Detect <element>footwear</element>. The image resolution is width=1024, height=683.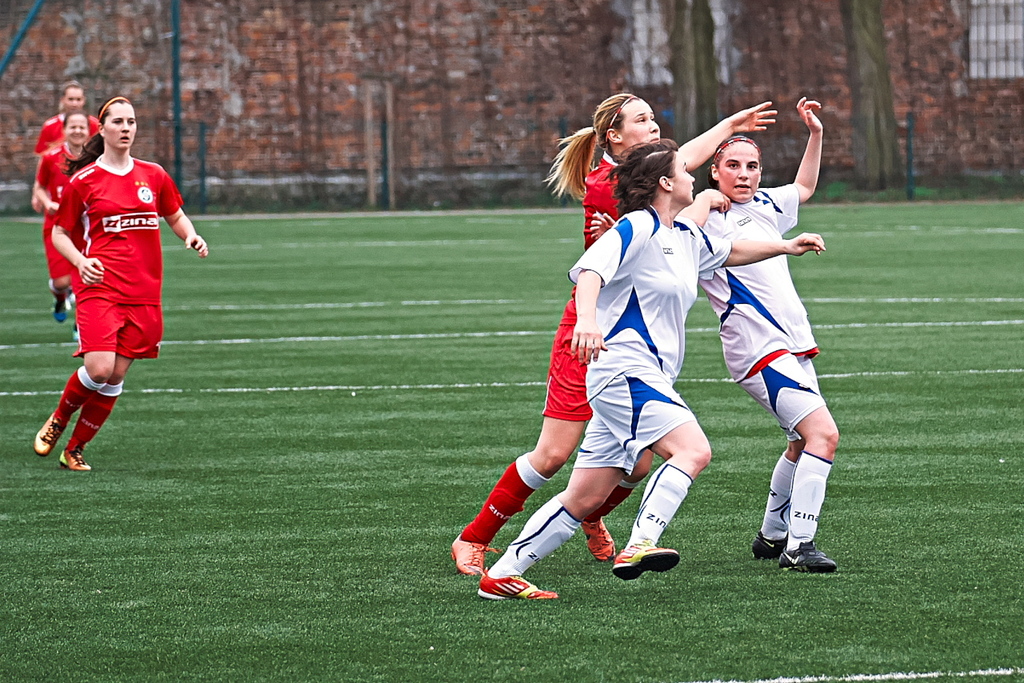
box(62, 448, 90, 470).
